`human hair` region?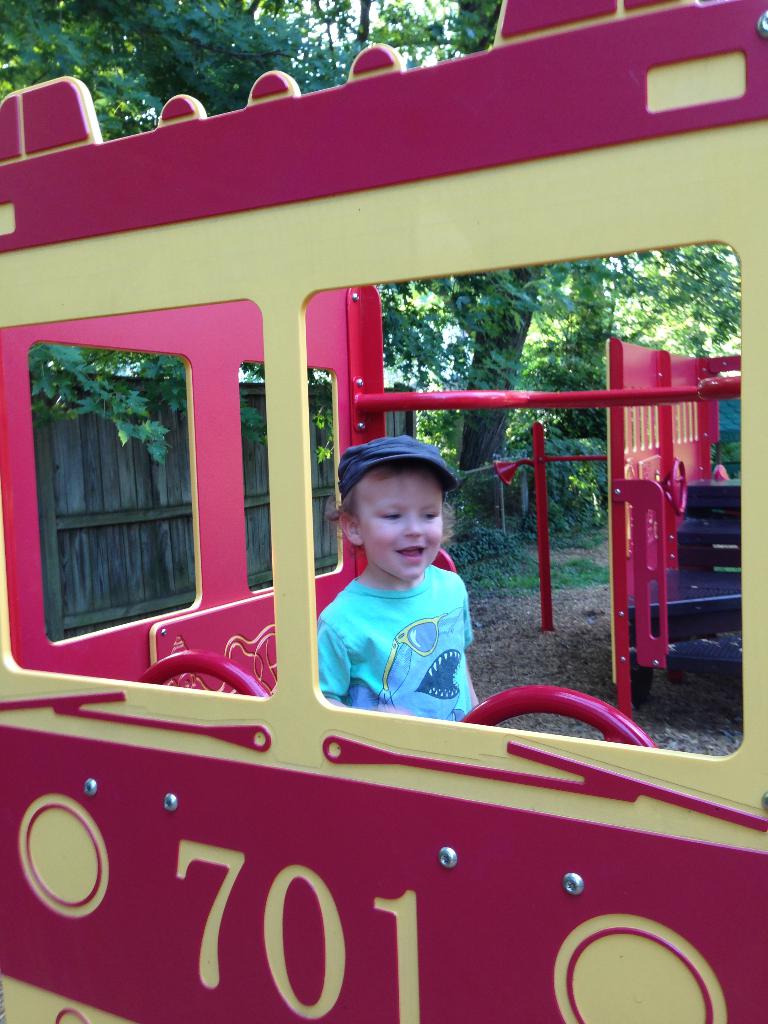
box(344, 447, 462, 558)
